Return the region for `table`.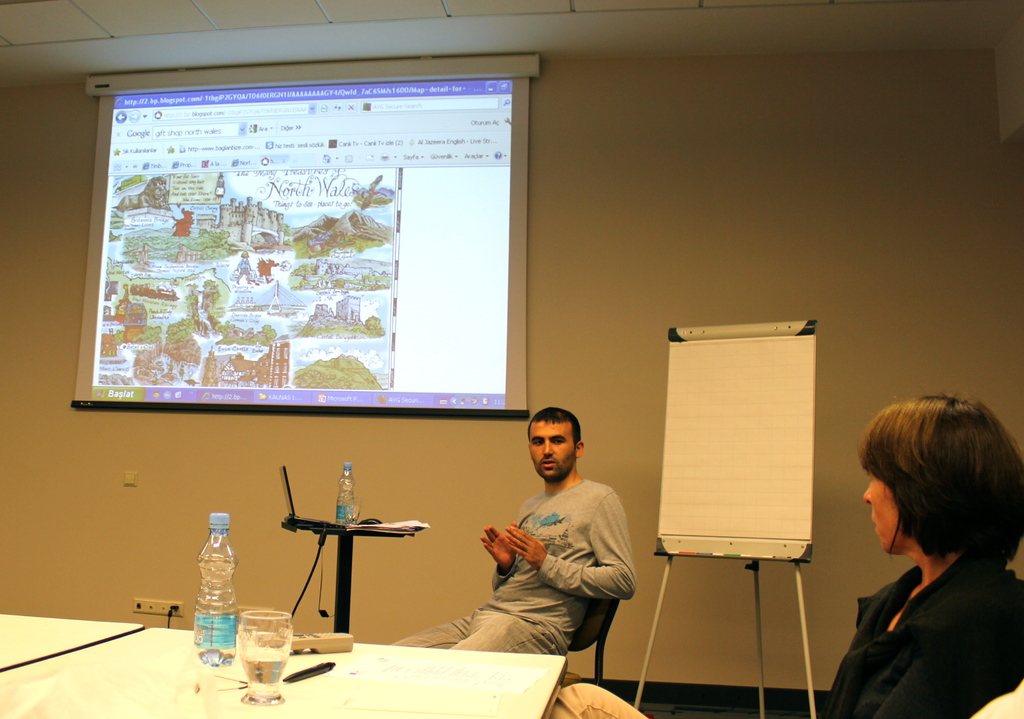
select_region(4, 615, 573, 718).
